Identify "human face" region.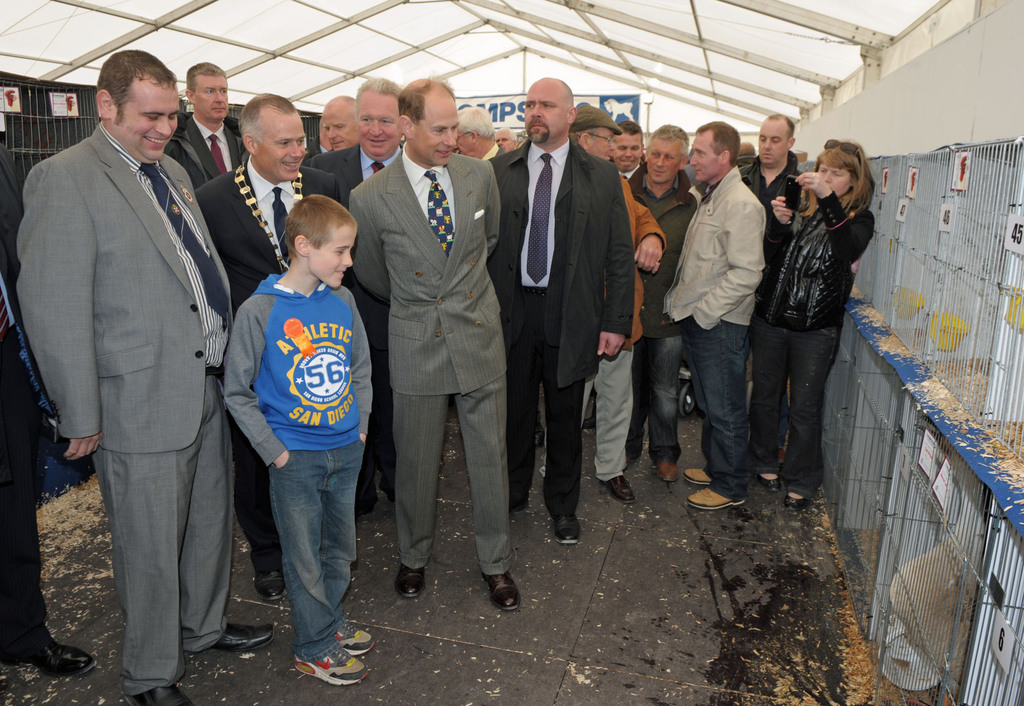
Region: Rect(815, 163, 852, 194).
